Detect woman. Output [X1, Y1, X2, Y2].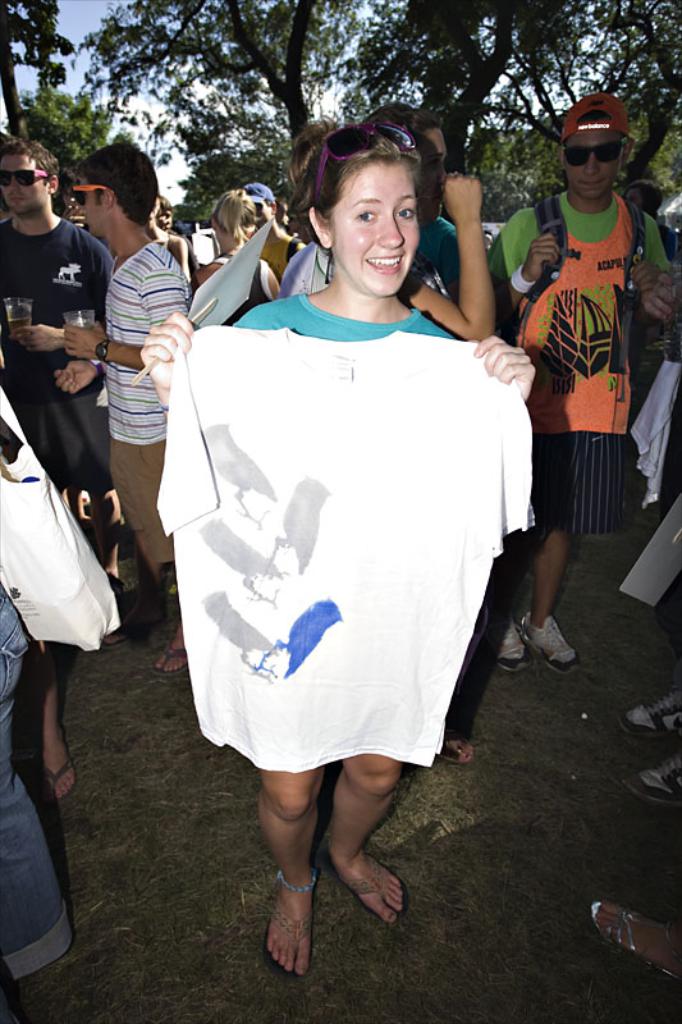
[187, 193, 508, 934].
